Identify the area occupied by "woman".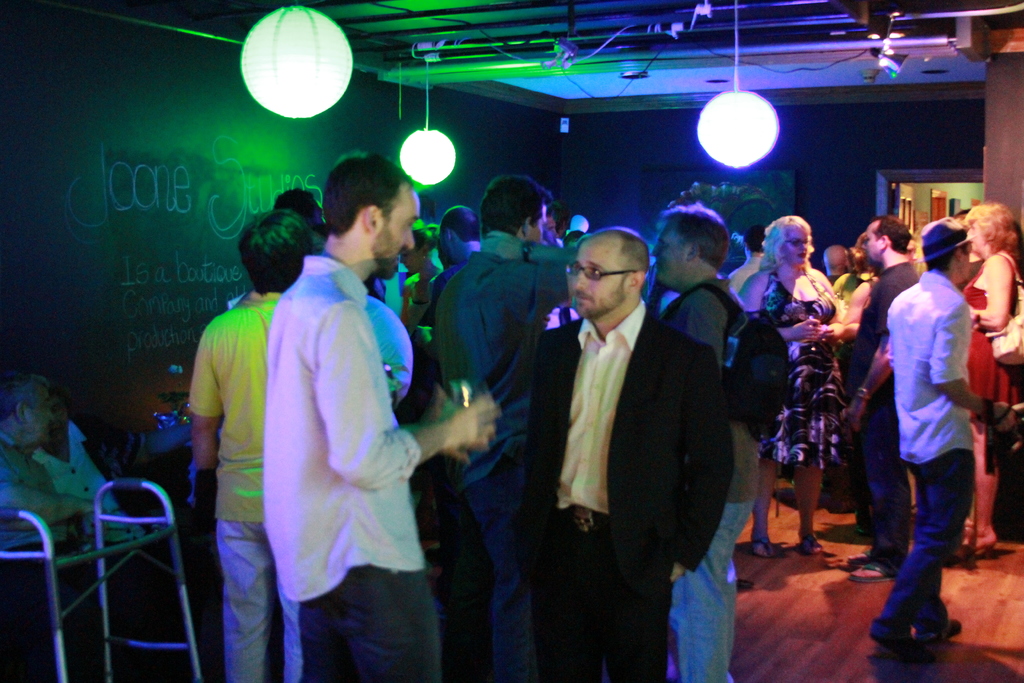
Area: rect(738, 213, 842, 553).
